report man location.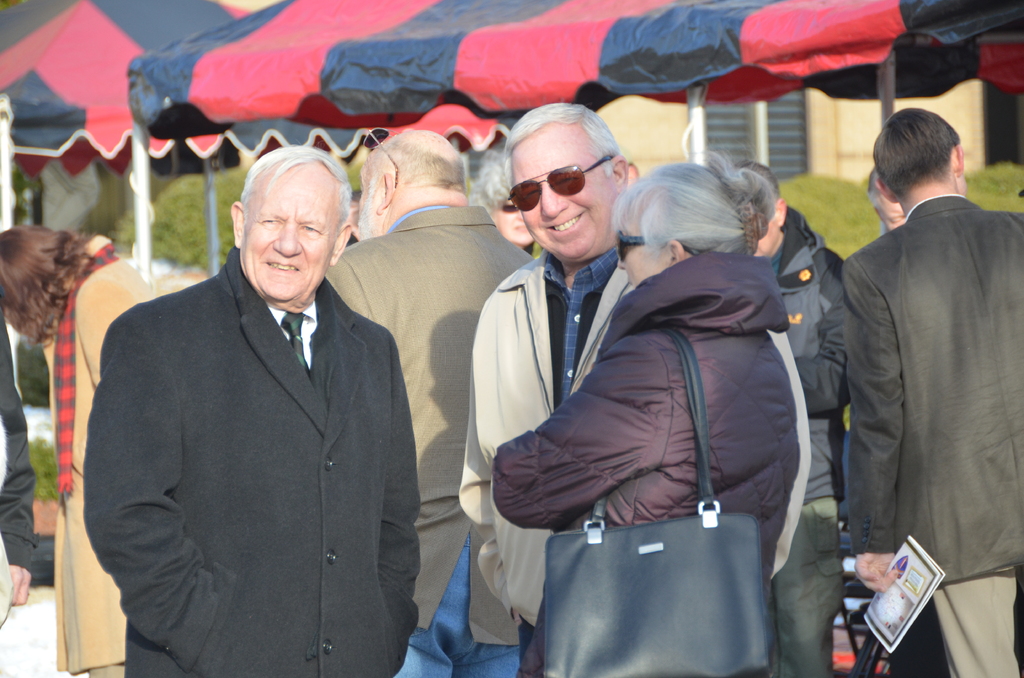
Report: {"x1": 730, "y1": 157, "x2": 847, "y2": 677}.
